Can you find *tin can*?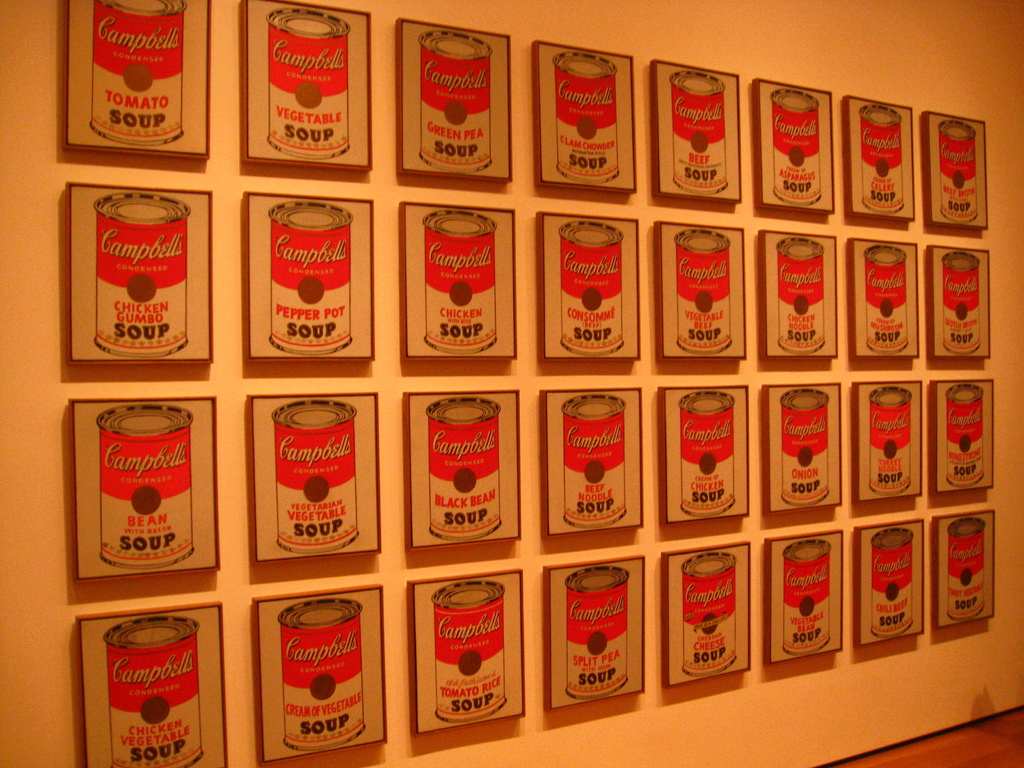
Yes, bounding box: (x1=773, y1=233, x2=822, y2=361).
